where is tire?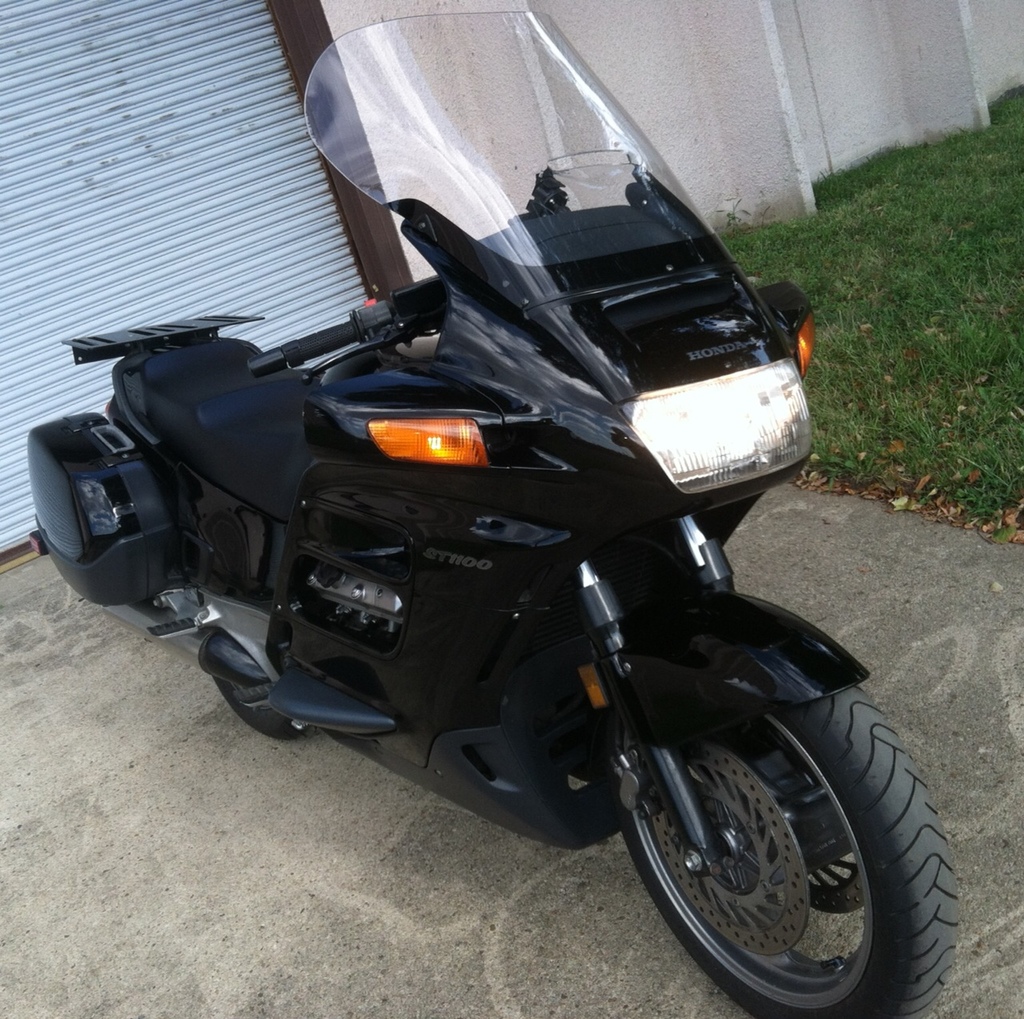
bbox(622, 681, 959, 1018).
